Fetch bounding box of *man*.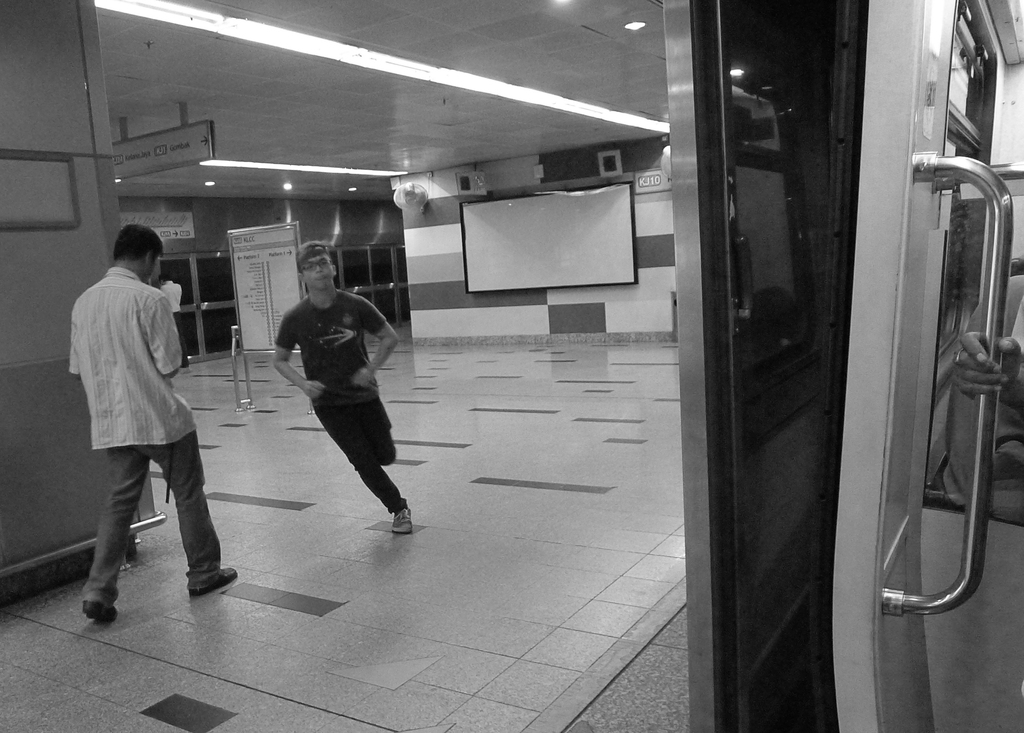
Bbox: left=162, top=268, right=187, bottom=365.
